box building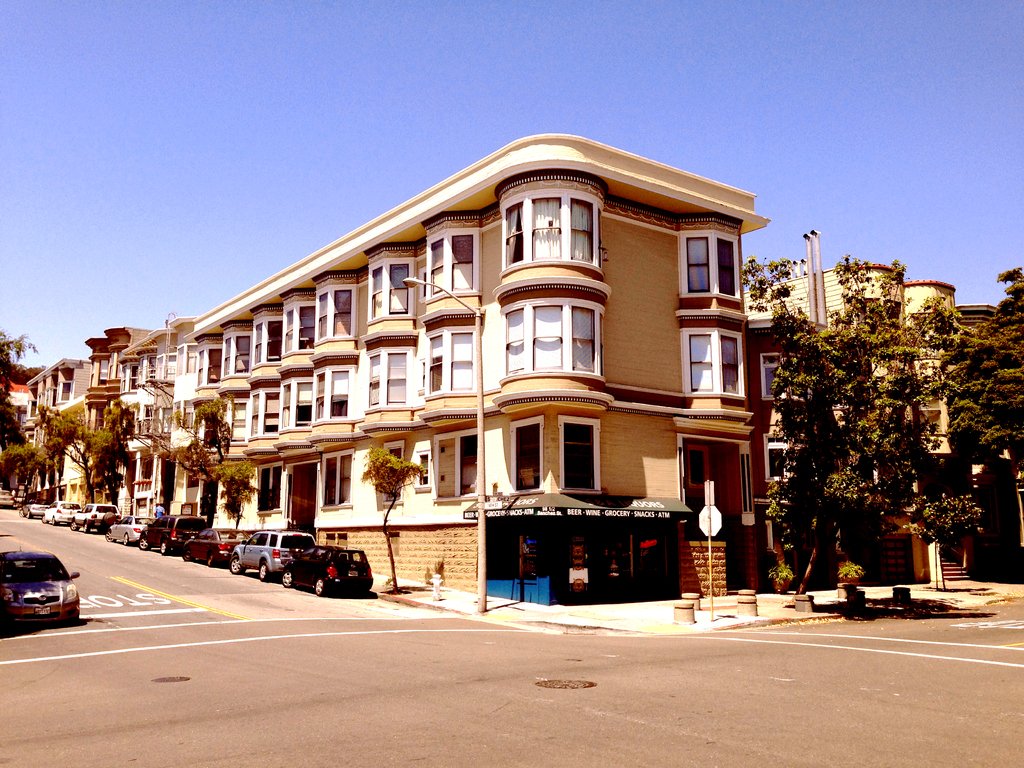
[19, 132, 773, 606]
